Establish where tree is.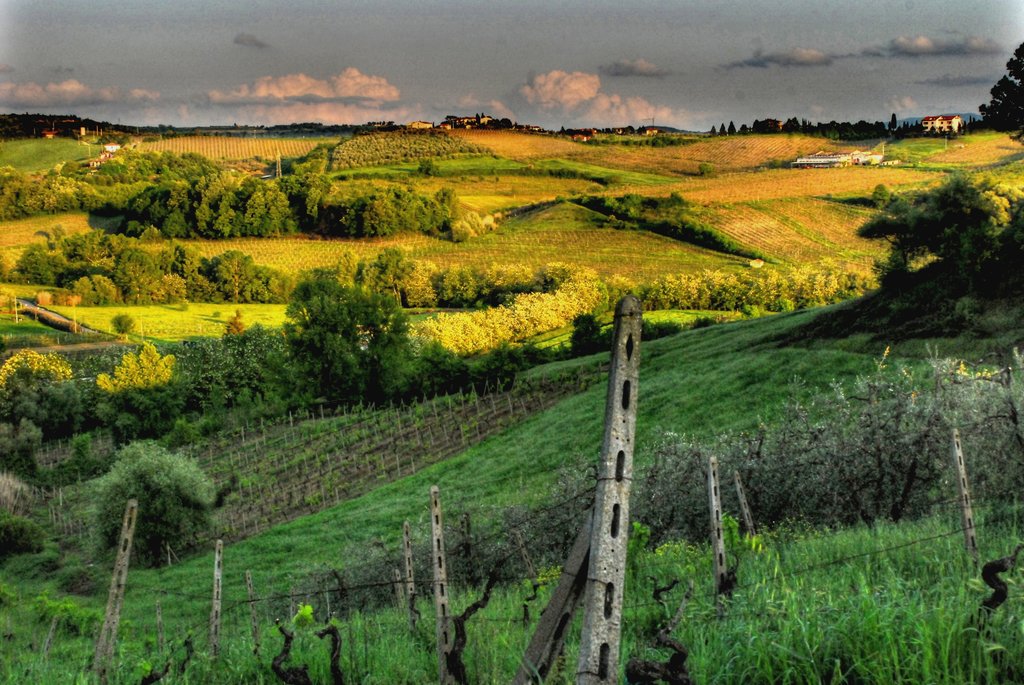
Established at 977,42,1023,129.
